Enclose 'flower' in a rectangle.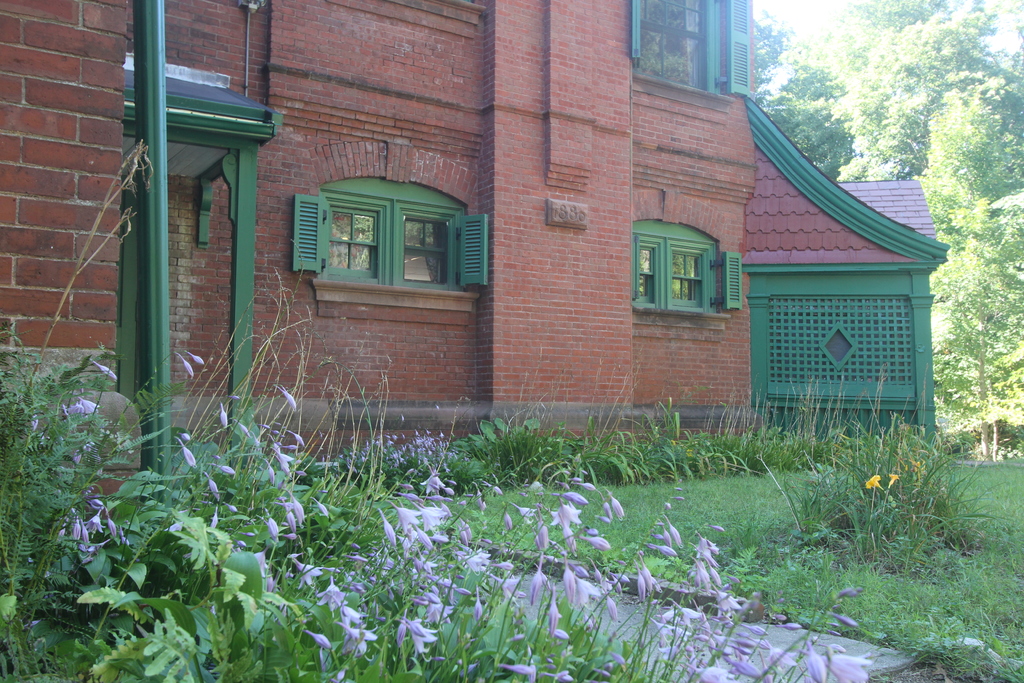
{"left": 561, "top": 561, "right": 576, "bottom": 616}.
